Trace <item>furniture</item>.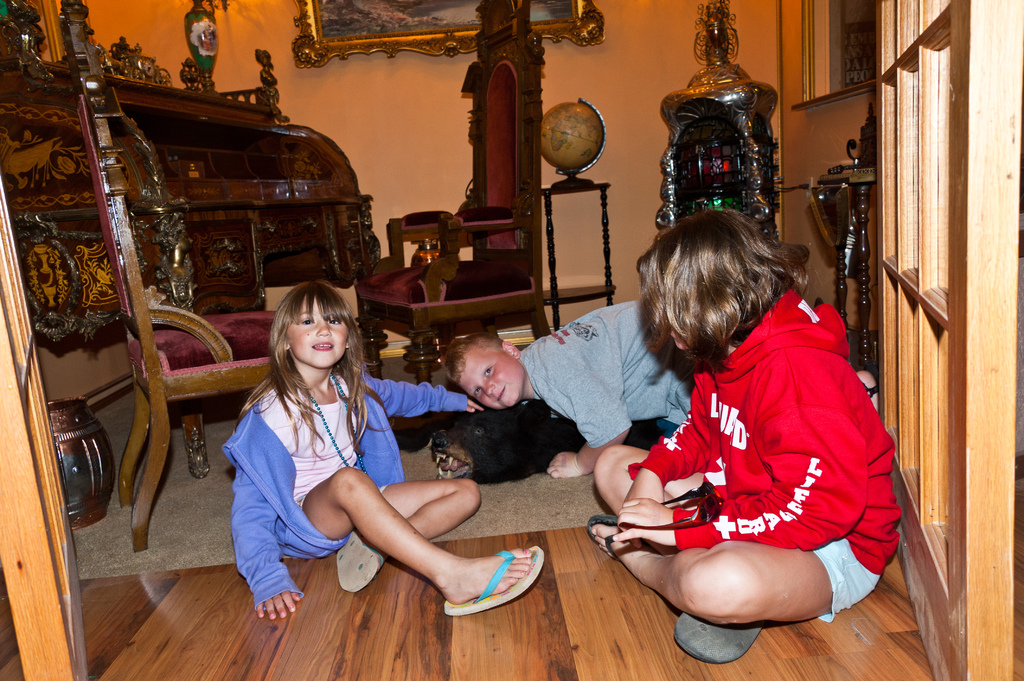
Traced to (63, 0, 278, 550).
